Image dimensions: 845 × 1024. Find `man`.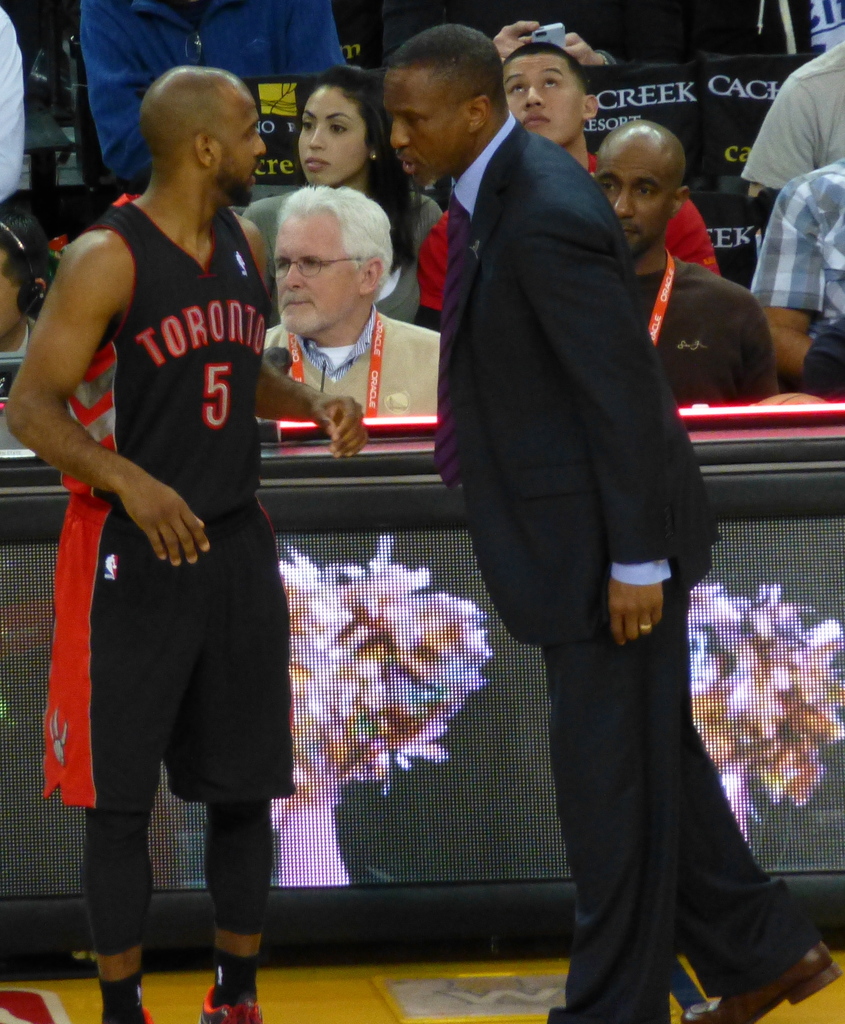
l=741, t=38, r=844, b=190.
